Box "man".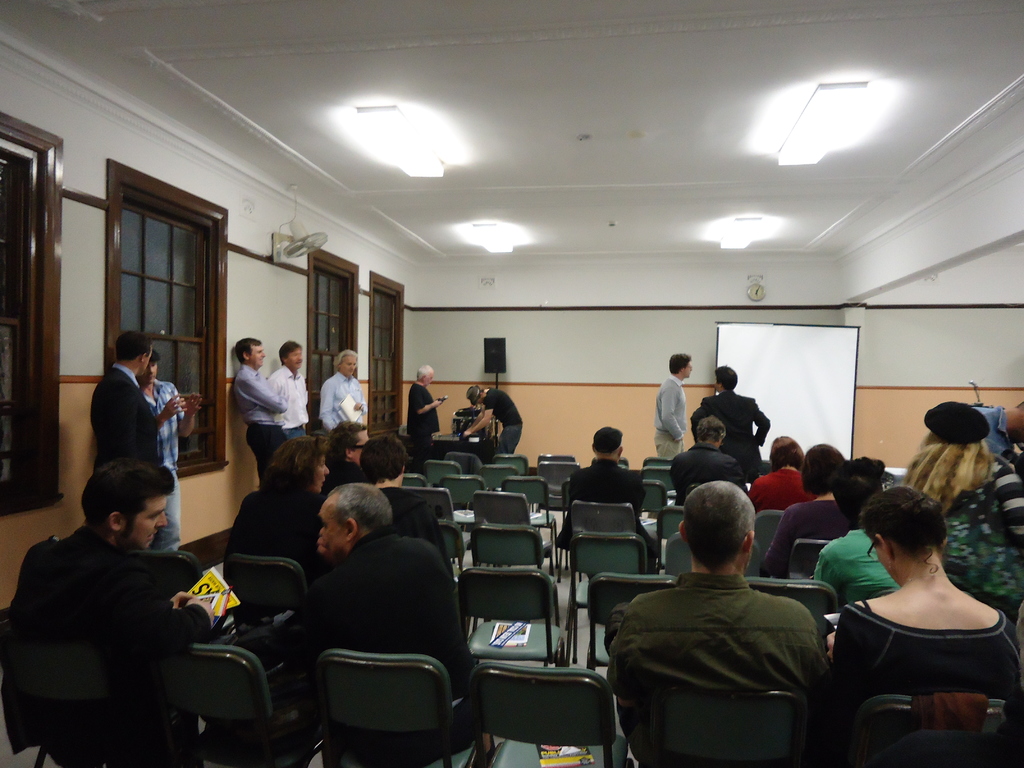
bbox=(405, 365, 438, 444).
